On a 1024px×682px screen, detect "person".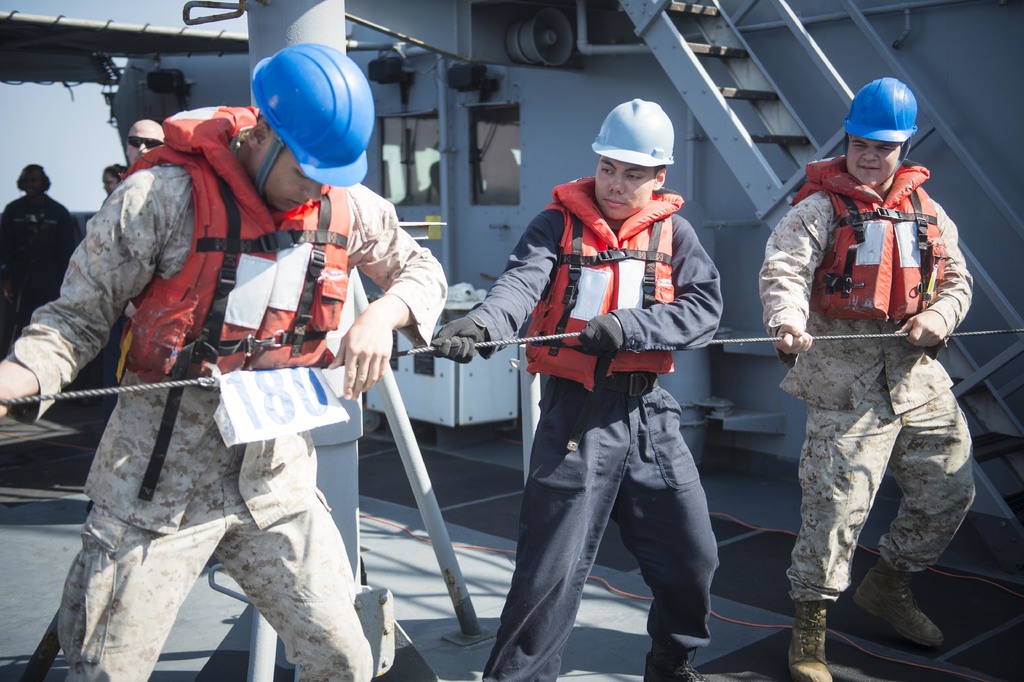
bbox(0, 44, 447, 681).
